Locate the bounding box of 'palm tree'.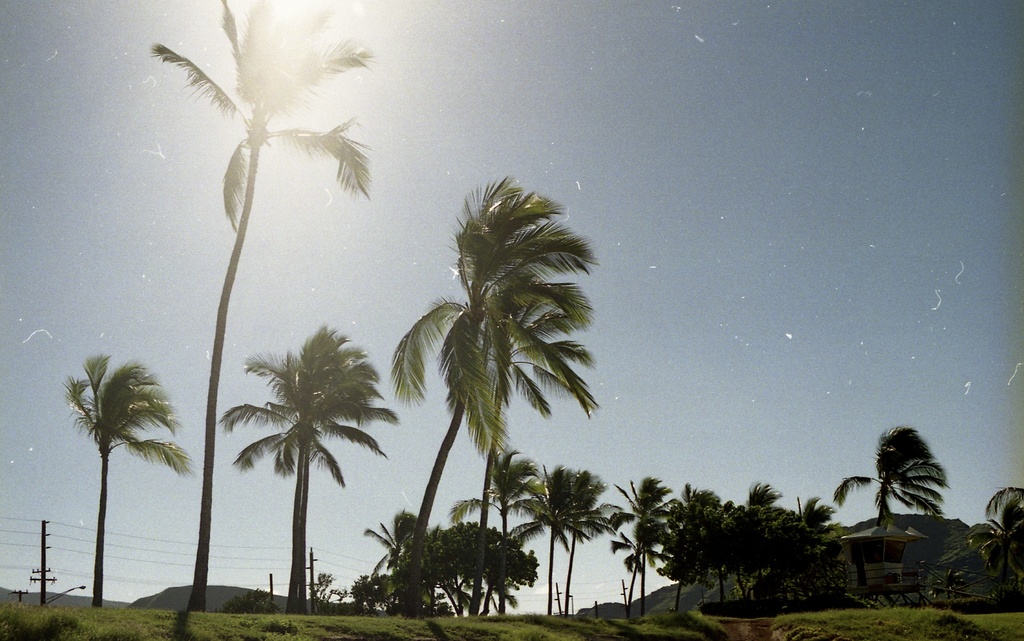
Bounding box: (x1=796, y1=498, x2=840, y2=592).
